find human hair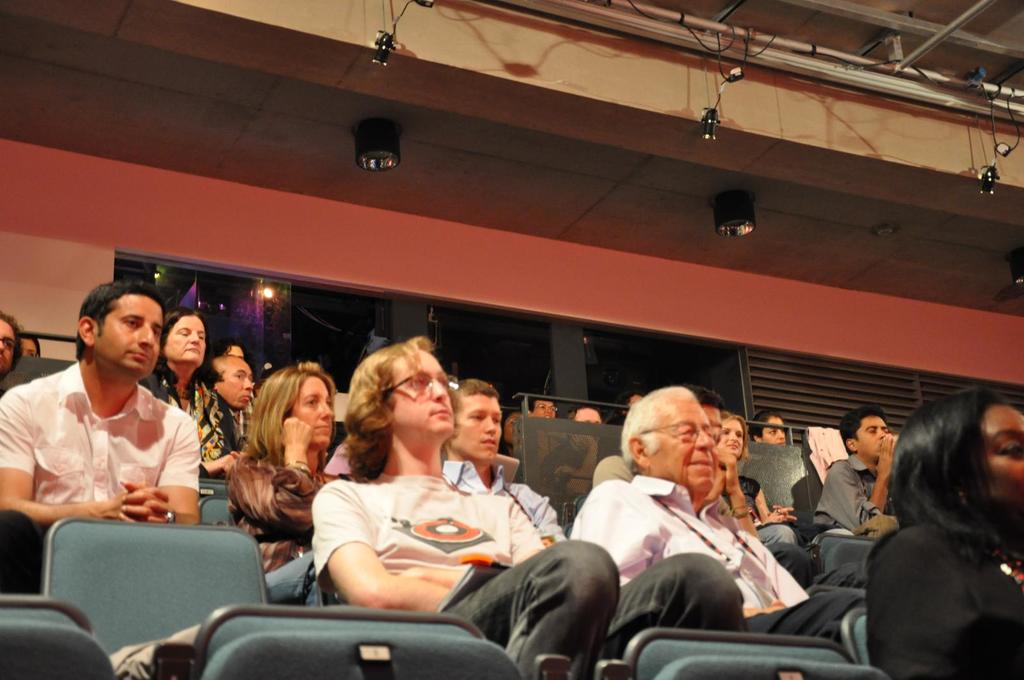
x1=497 y1=409 x2=520 y2=457
